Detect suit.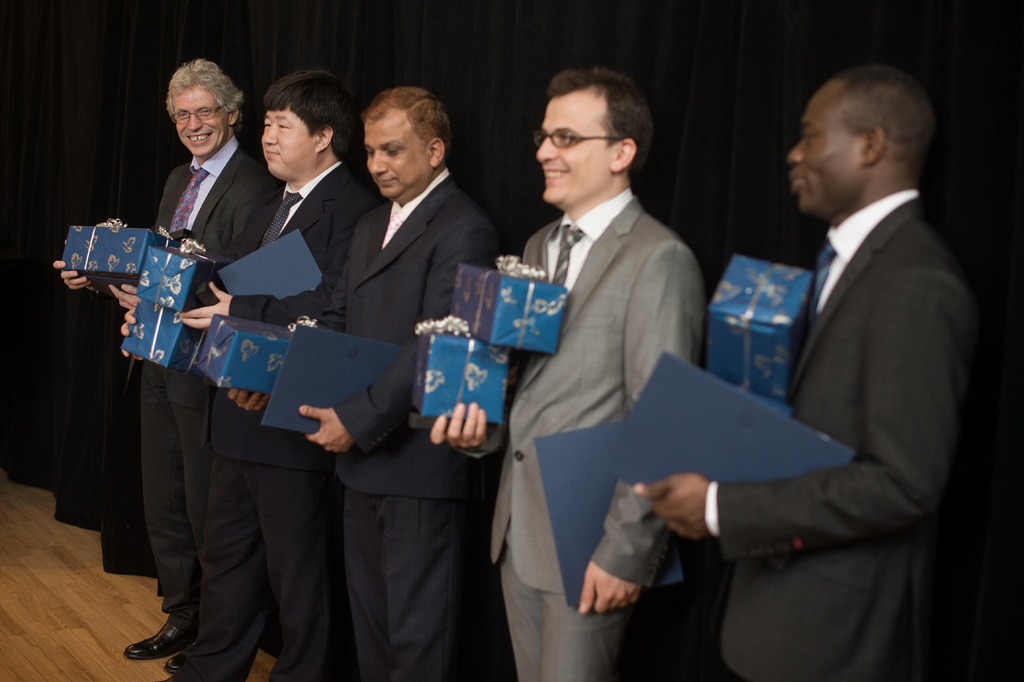
Detected at detection(692, 90, 989, 649).
